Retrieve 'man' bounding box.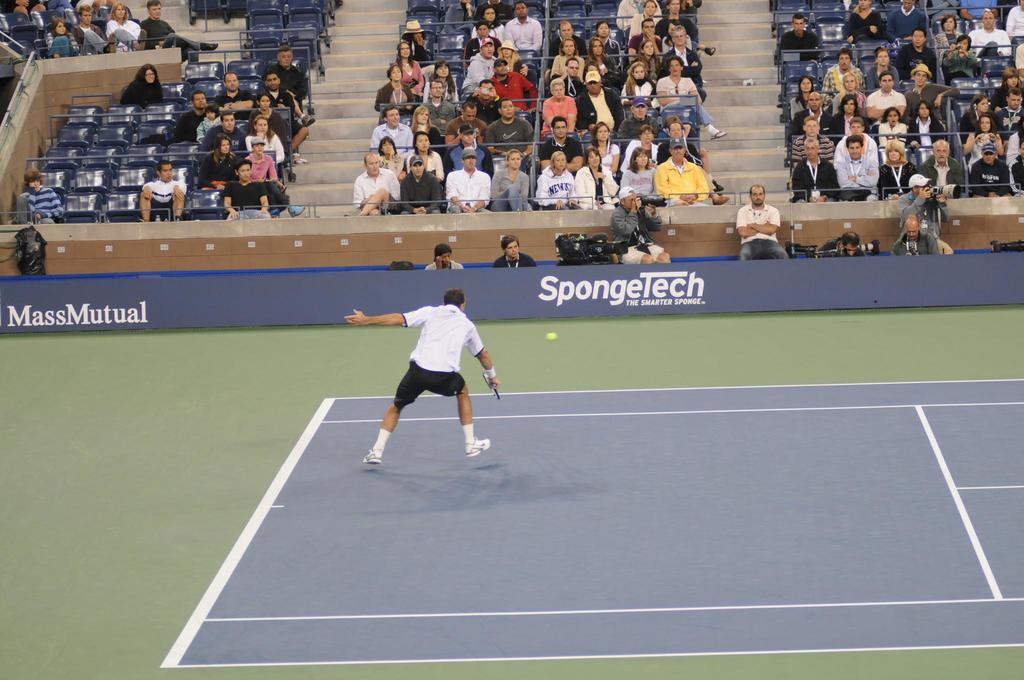
Bounding box: bbox(866, 72, 906, 119).
